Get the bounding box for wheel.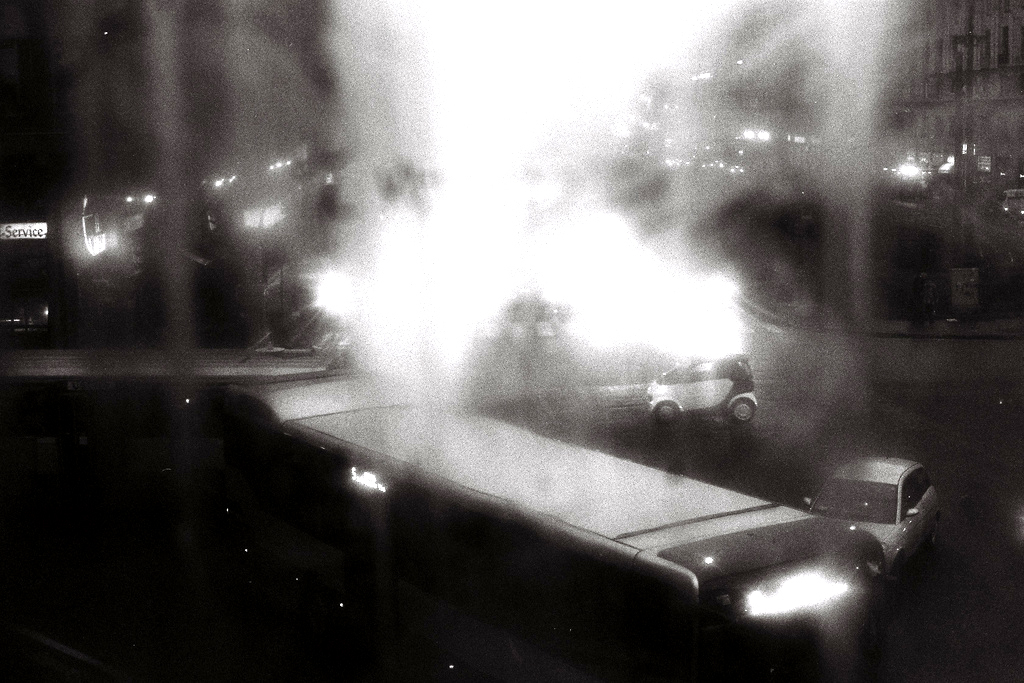
(left=651, top=401, right=681, bottom=428).
